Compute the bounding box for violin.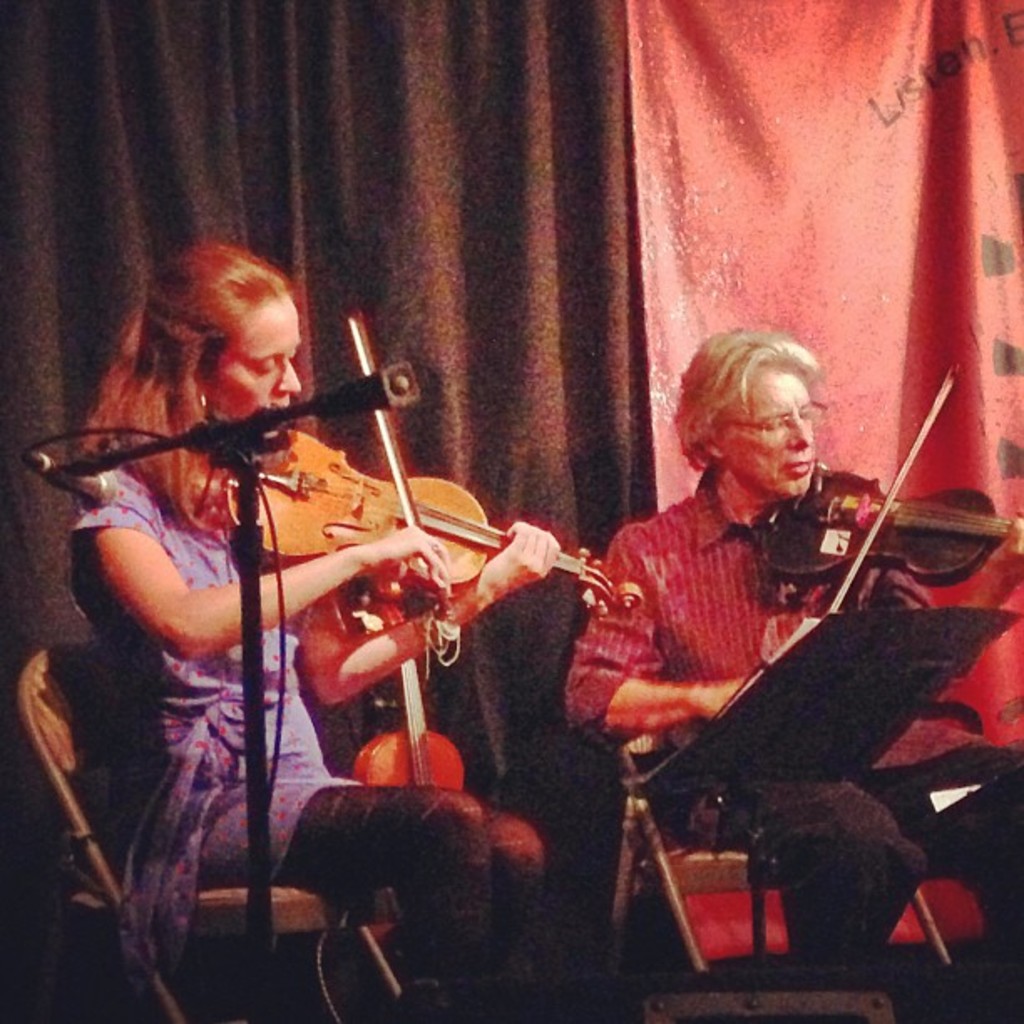
<bbox>351, 453, 477, 996</bbox>.
